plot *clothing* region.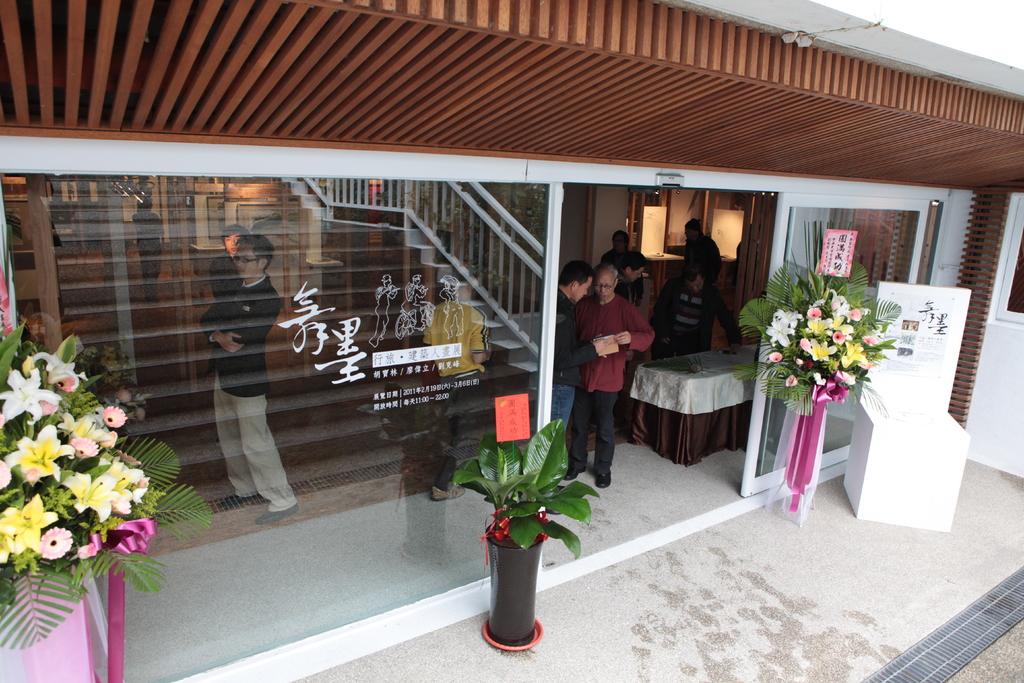
Plotted at (x1=650, y1=276, x2=740, y2=360).
